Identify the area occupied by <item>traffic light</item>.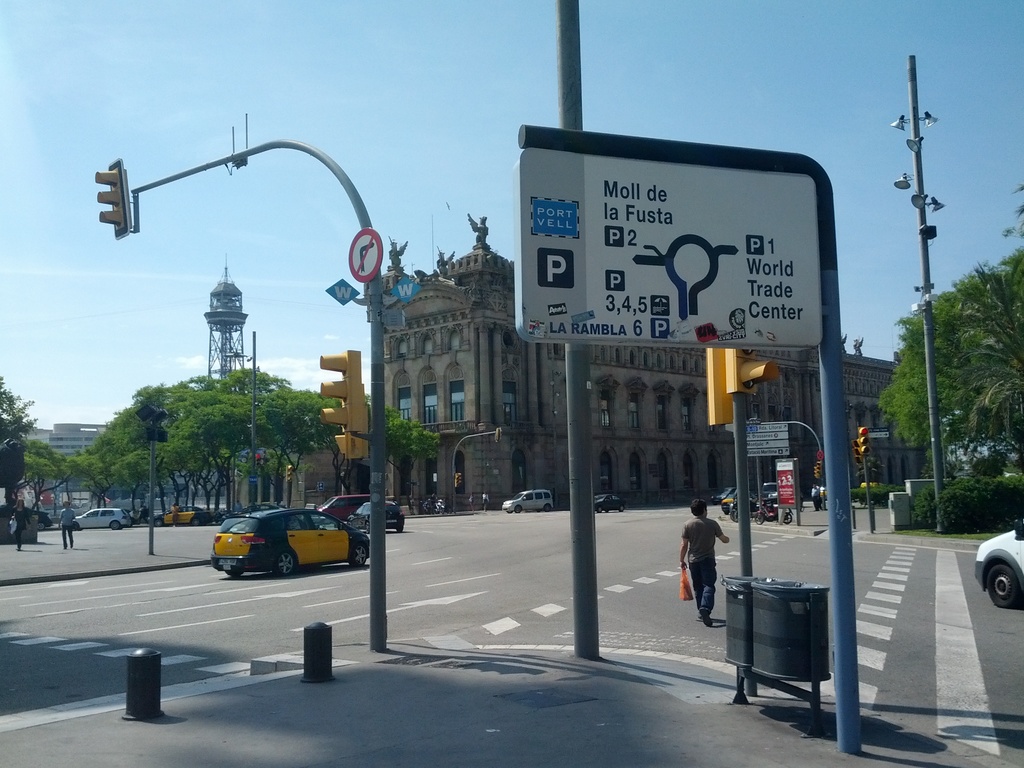
Area: {"x1": 319, "y1": 350, "x2": 364, "y2": 462}.
